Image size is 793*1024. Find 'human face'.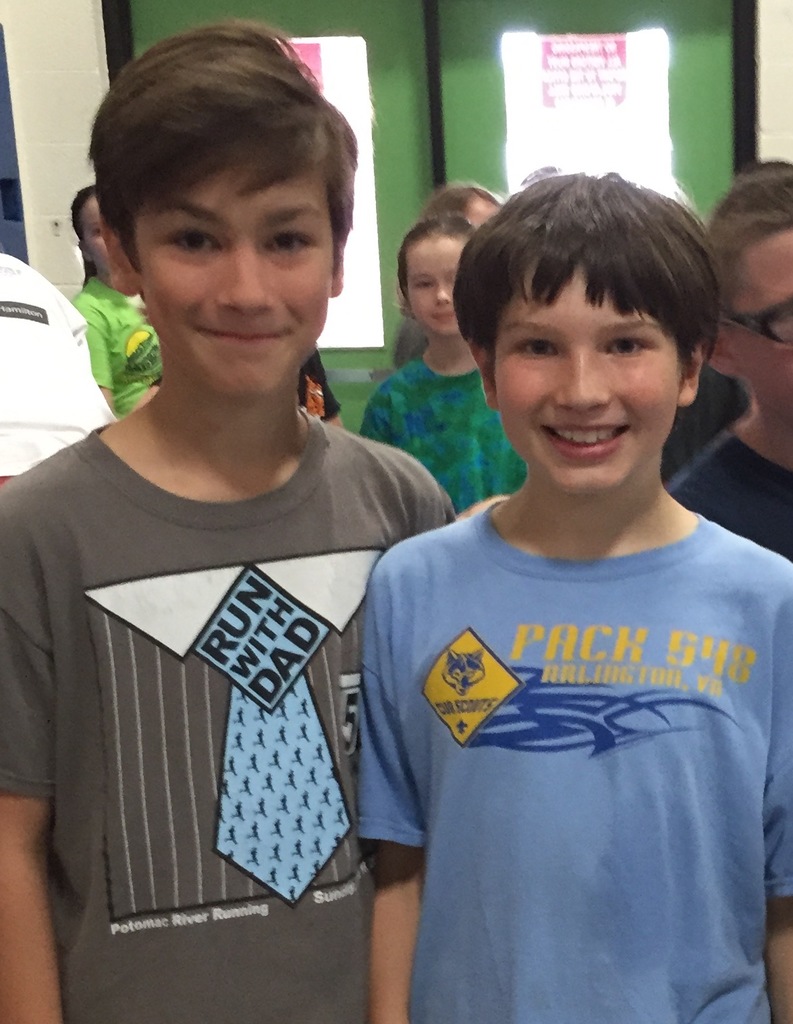
[x1=405, y1=237, x2=458, y2=331].
